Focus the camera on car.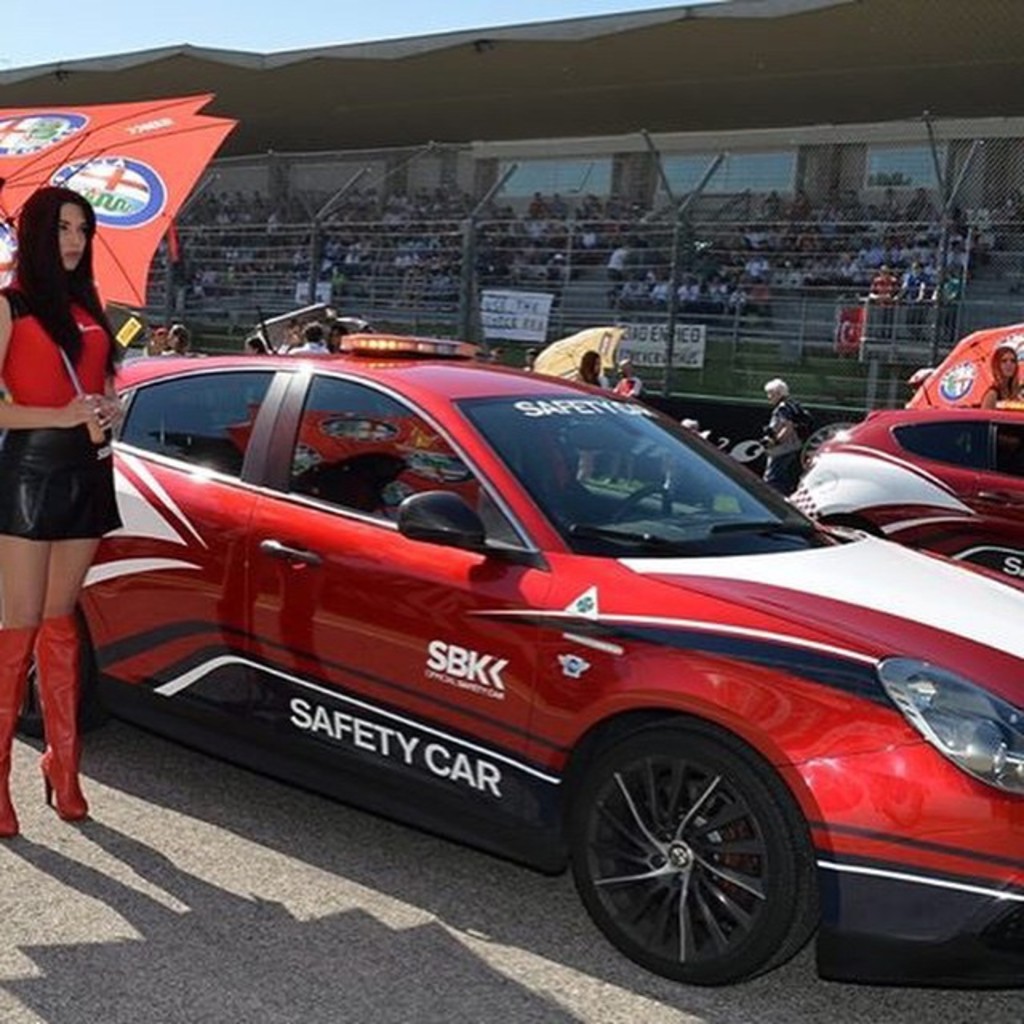
Focus region: pyautogui.locateOnScreen(19, 331, 1022, 990).
